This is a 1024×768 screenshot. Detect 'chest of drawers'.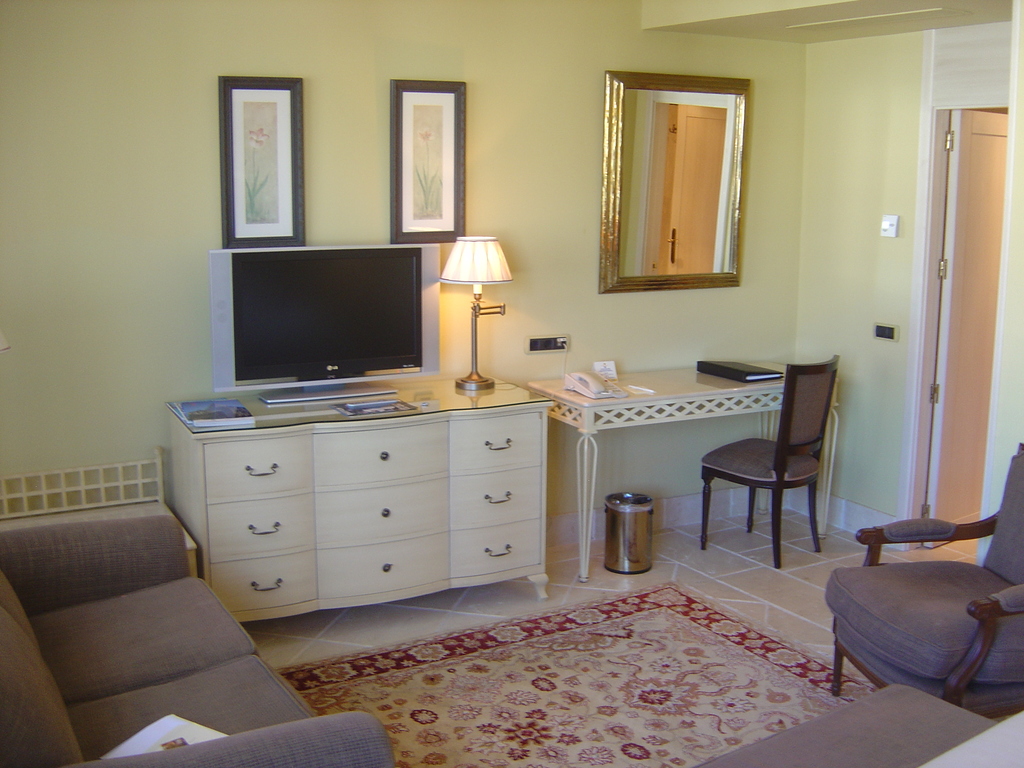
detection(168, 374, 548, 624).
